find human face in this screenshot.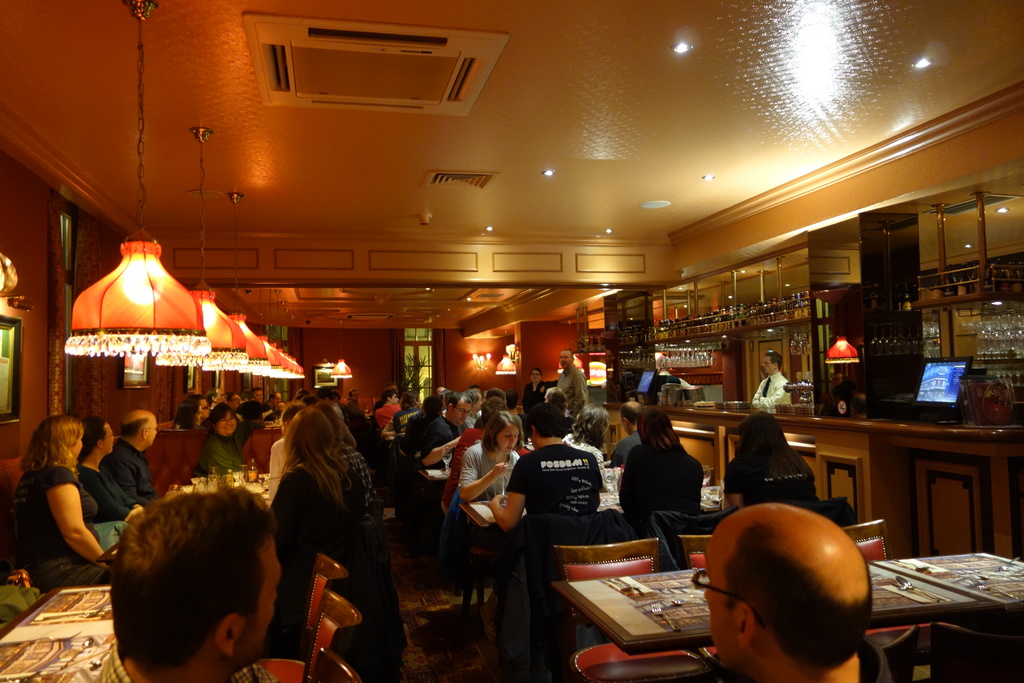
The bounding box for human face is Rect(503, 425, 525, 453).
